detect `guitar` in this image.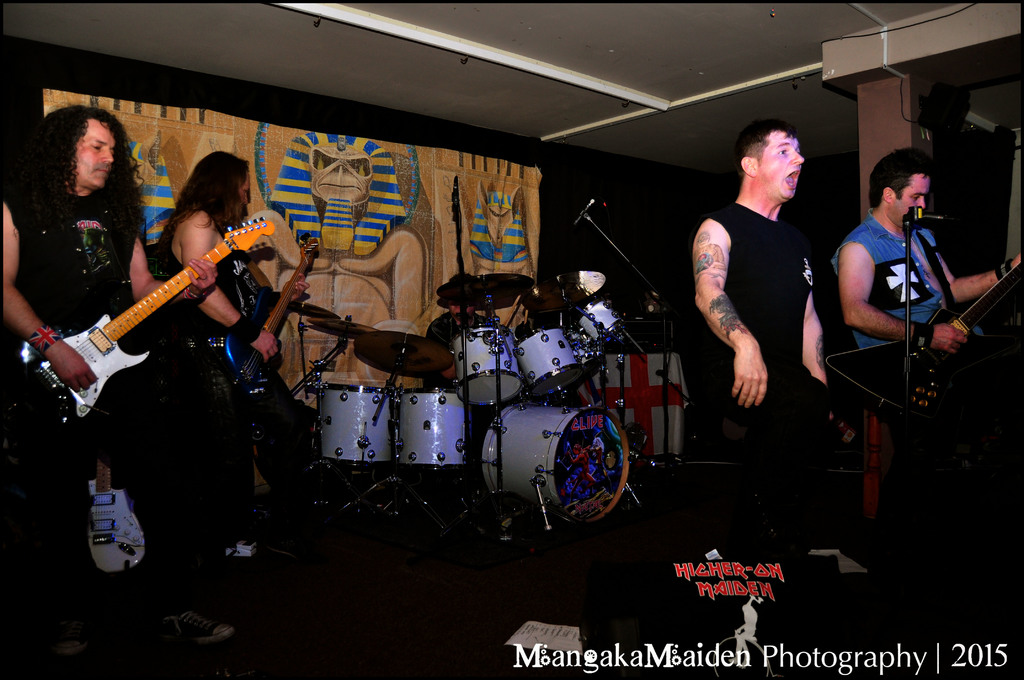
Detection: 820, 260, 1023, 424.
